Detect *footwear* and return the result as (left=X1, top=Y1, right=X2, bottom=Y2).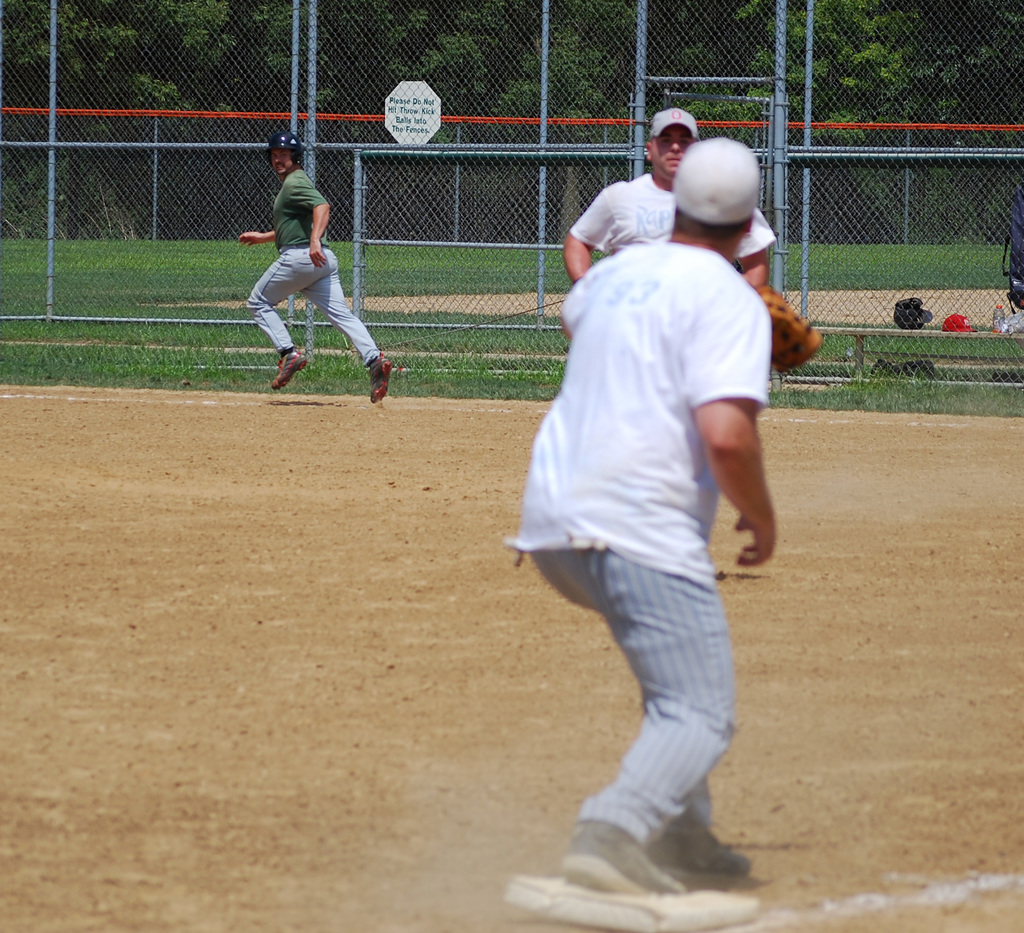
(left=648, top=811, right=752, bottom=872).
